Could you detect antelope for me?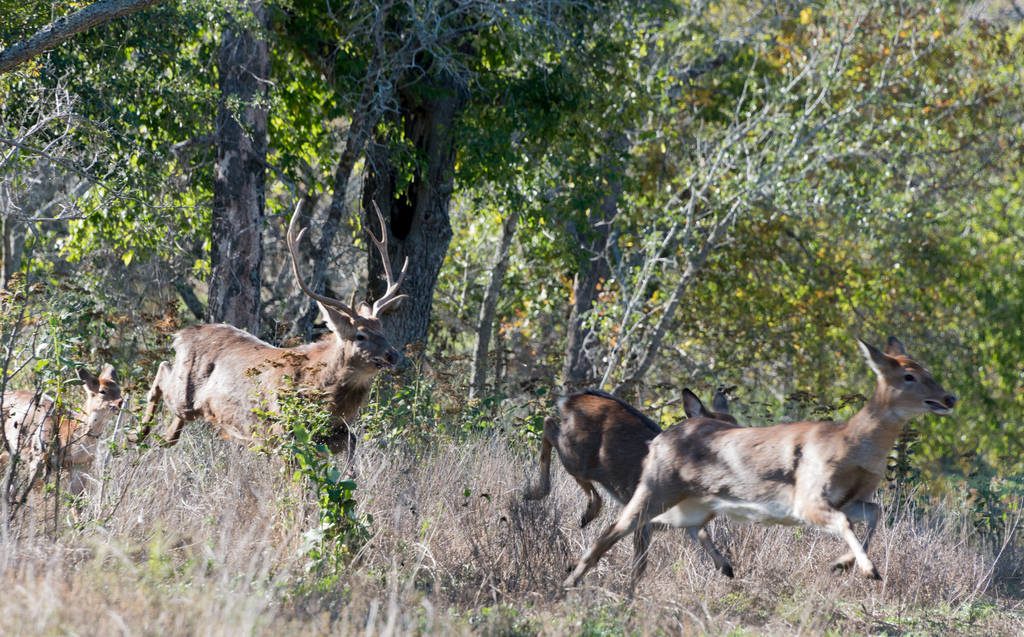
Detection result: (557, 338, 957, 595).
